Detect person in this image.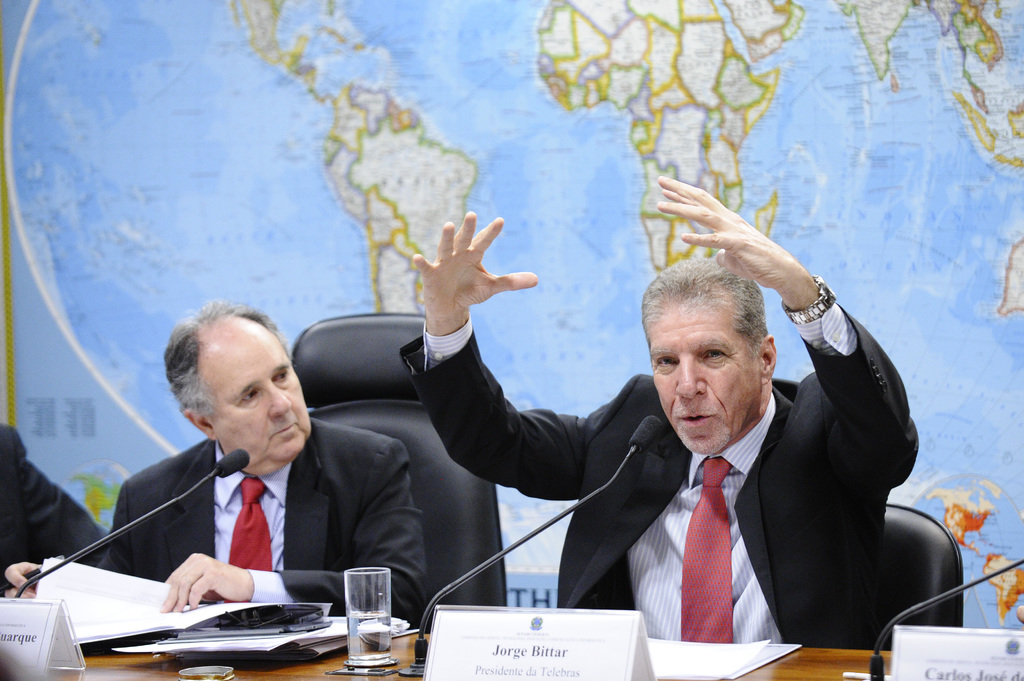
Detection: crop(399, 175, 913, 650).
